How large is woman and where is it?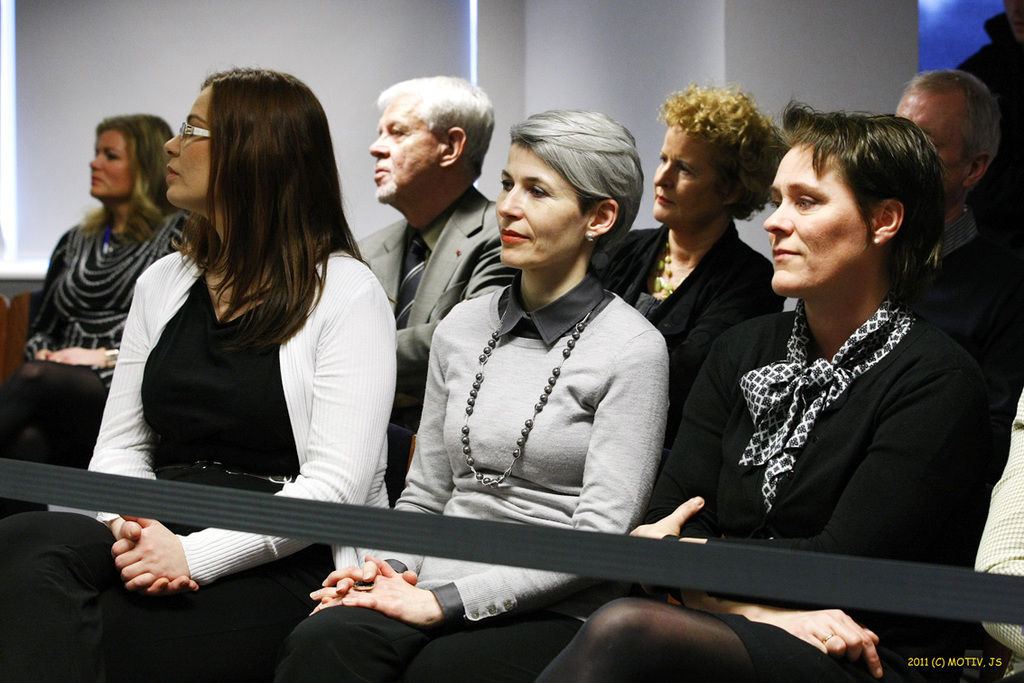
Bounding box: rect(0, 63, 391, 682).
